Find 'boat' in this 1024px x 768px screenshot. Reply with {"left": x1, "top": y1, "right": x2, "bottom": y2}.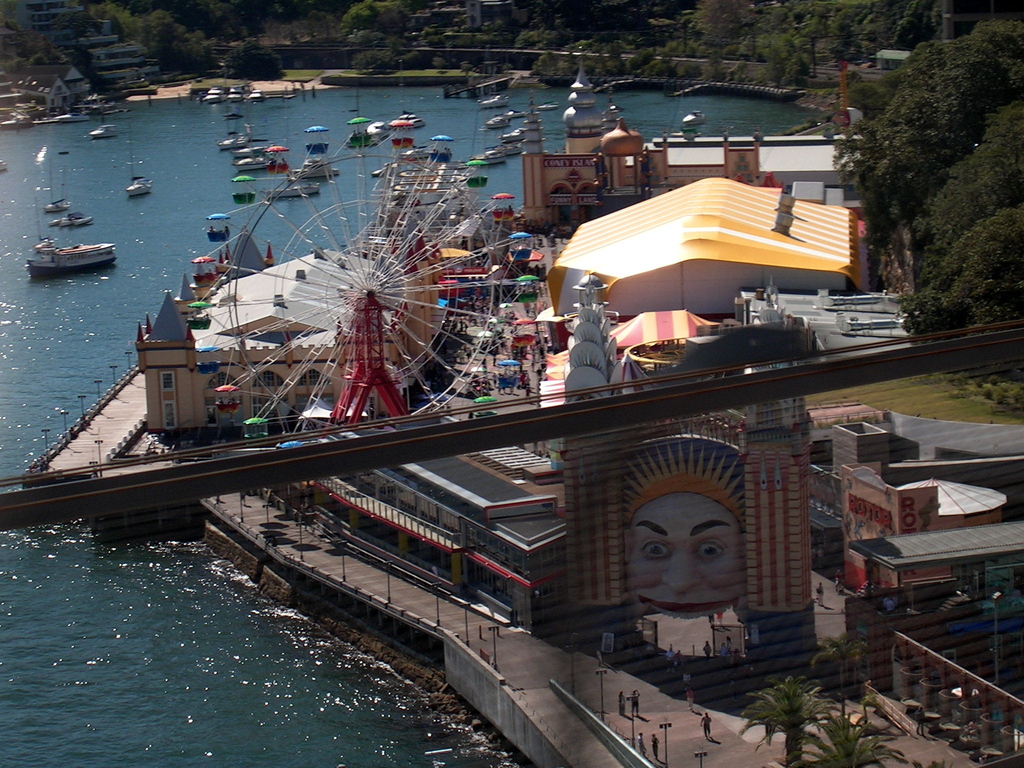
{"left": 250, "top": 83, "right": 263, "bottom": 102}.
